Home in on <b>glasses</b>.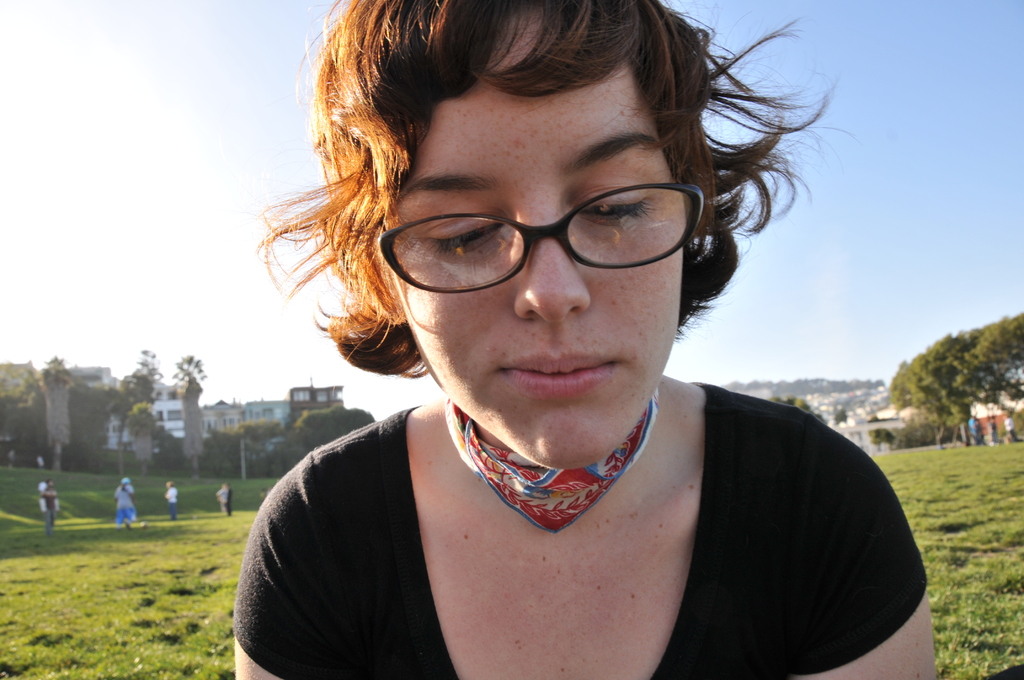
Homed in at Rect(369, 180, 706, 291).
